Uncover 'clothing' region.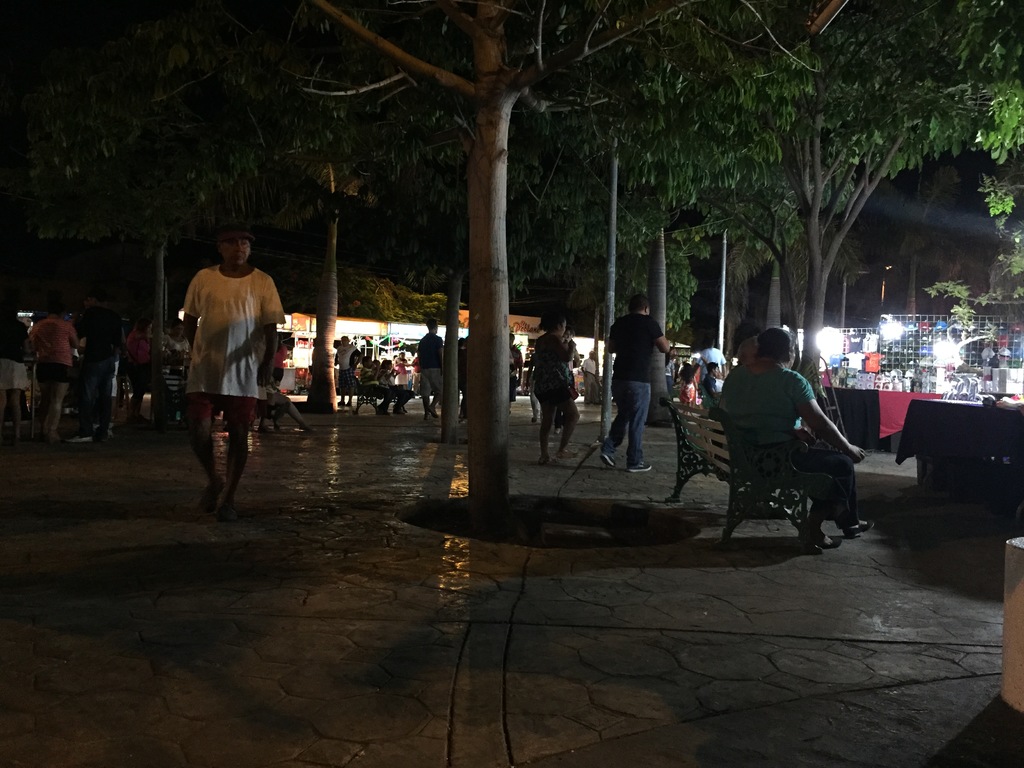
Uncovered: 181:264:291:431.
